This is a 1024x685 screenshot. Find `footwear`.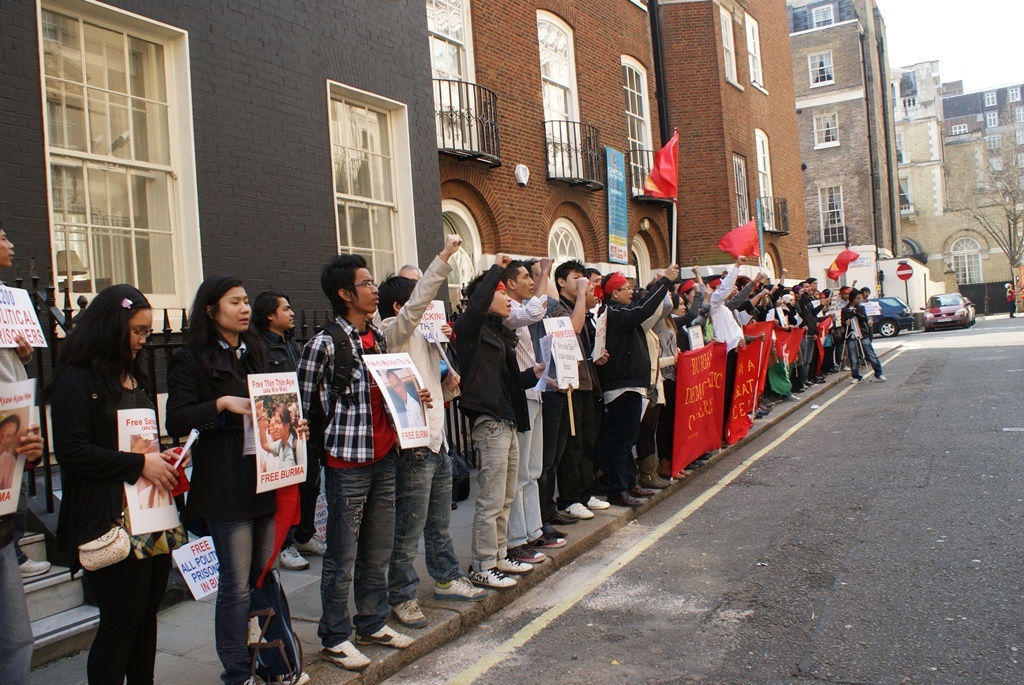
Bounding box: <bbox>652, 458, 665, 482</bbox>.
